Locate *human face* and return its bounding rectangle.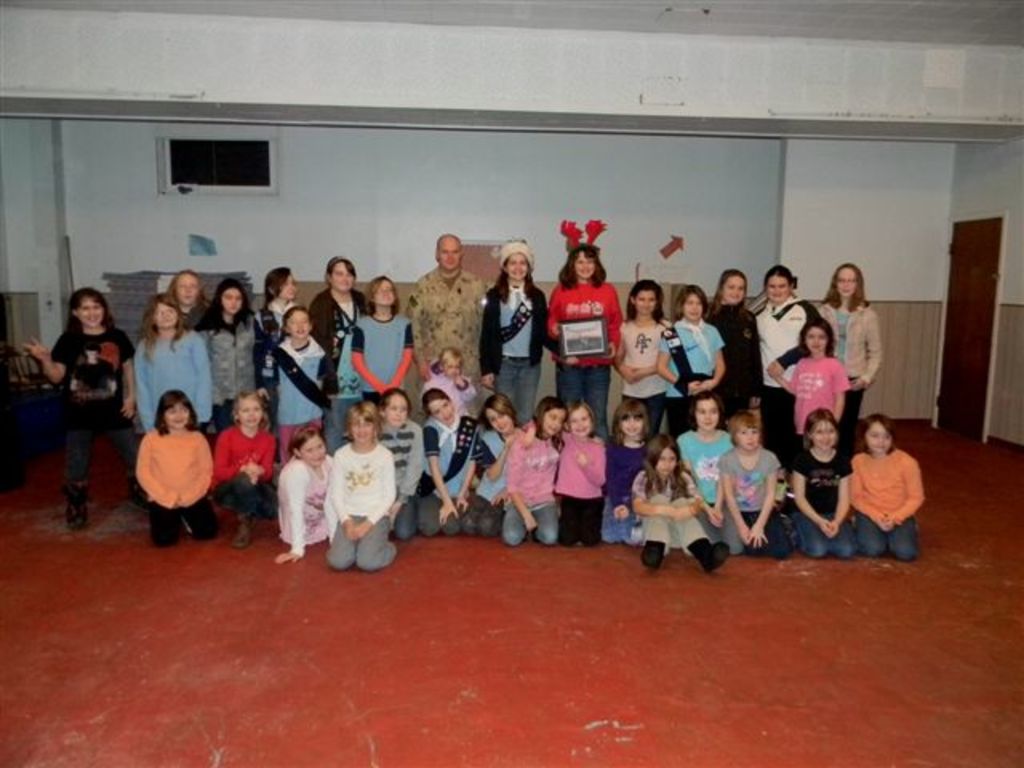
(left=635, top=291, right=654, bottom=315).
